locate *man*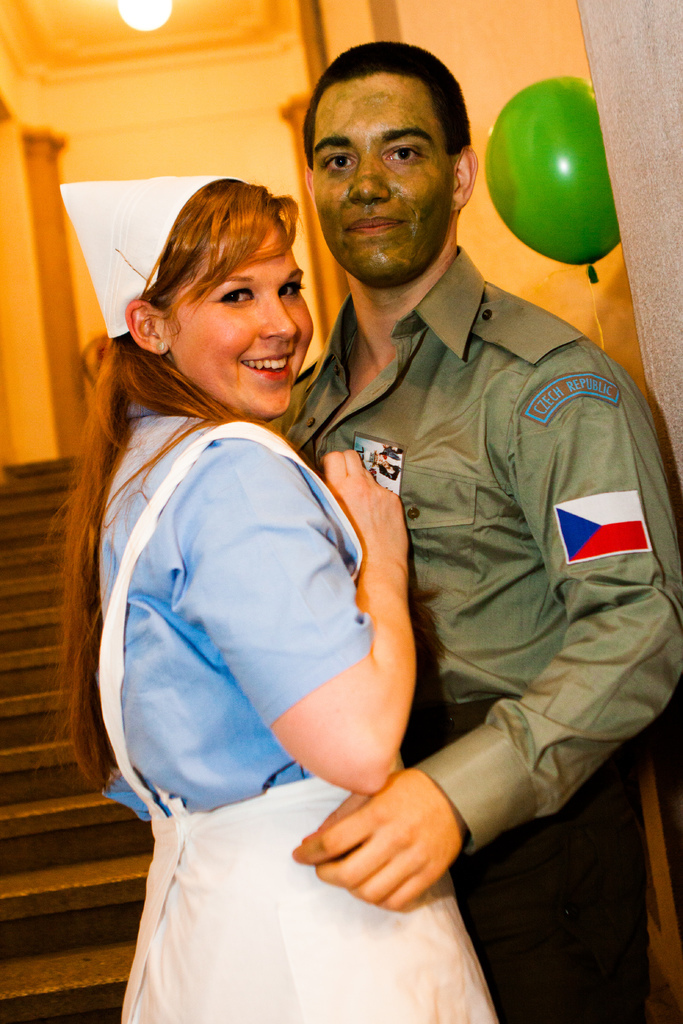
BBox(154, 3, 629, 988)
